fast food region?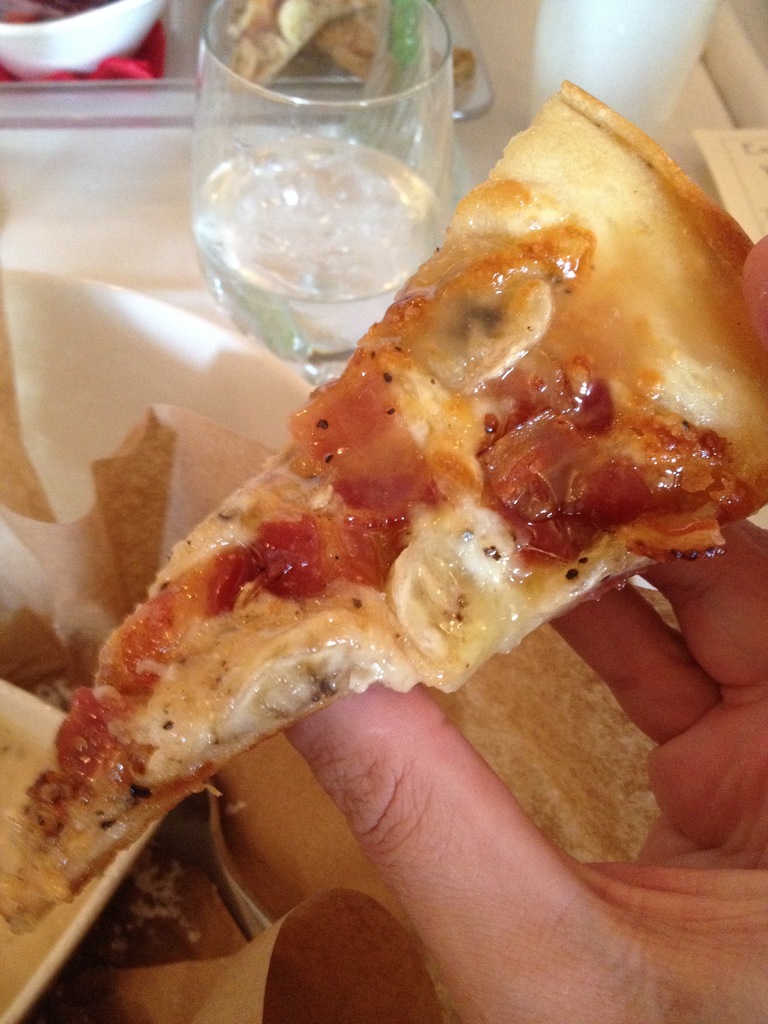
region(73, 29, 716, 902)
